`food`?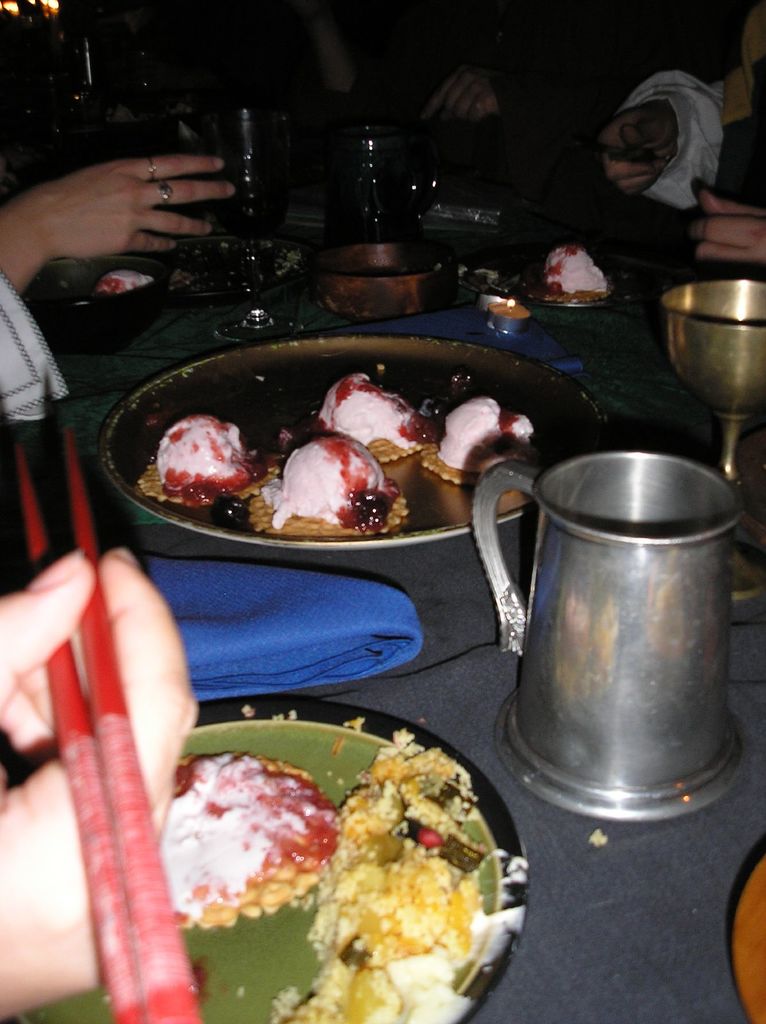
detection(92, 268, 157, 300)
